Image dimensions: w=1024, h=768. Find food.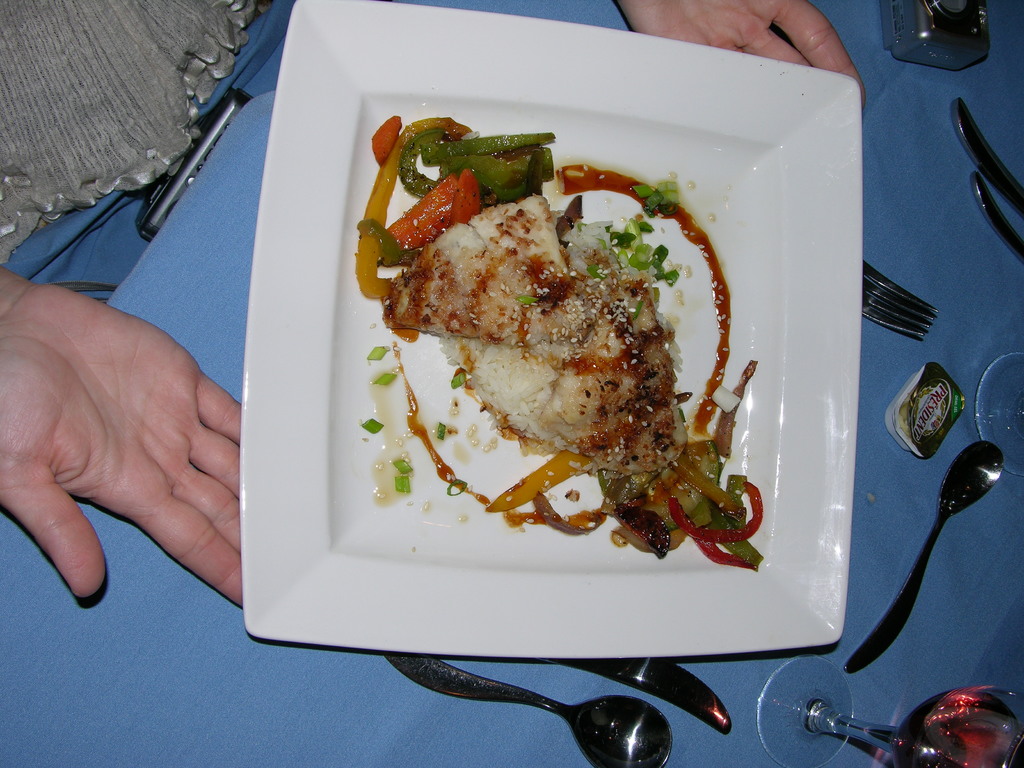
389/118/766/572.
